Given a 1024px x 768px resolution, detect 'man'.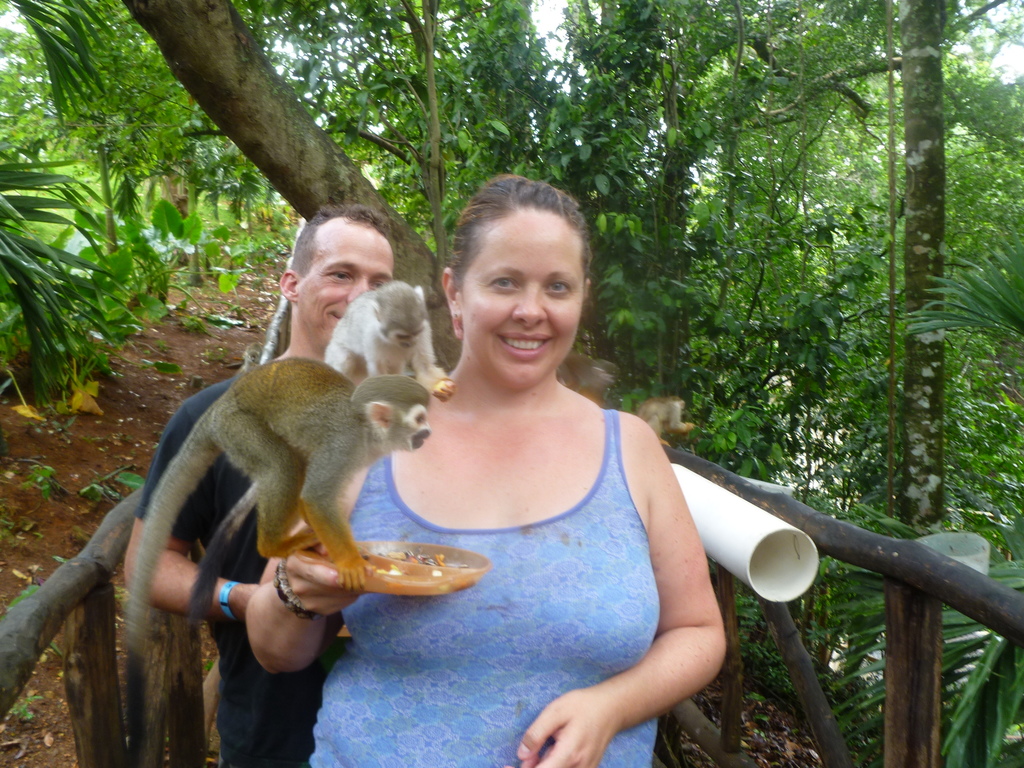
124/202/417/767.
